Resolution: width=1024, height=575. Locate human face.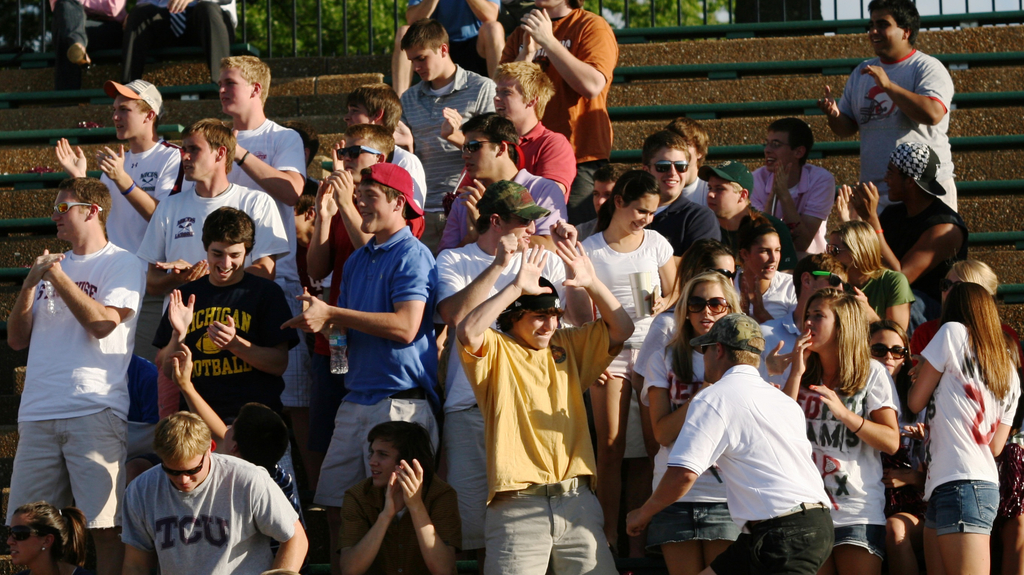
detection(160, 453, 209, 490).
